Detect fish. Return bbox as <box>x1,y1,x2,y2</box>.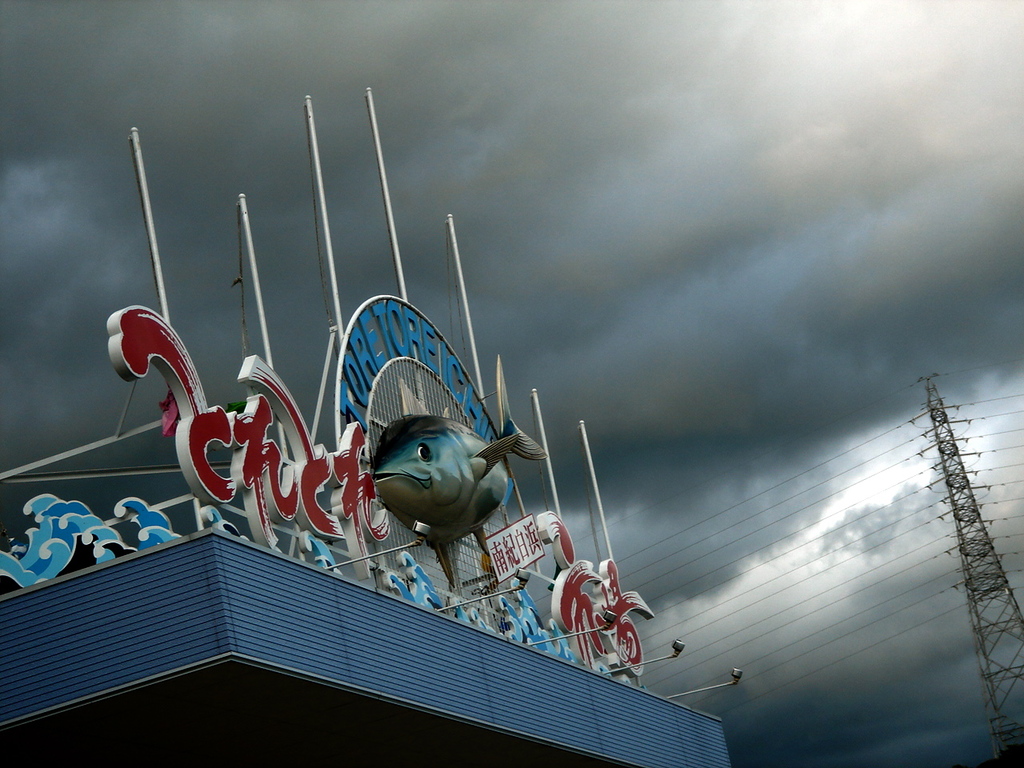
<box>326,345,523,532</box>.
